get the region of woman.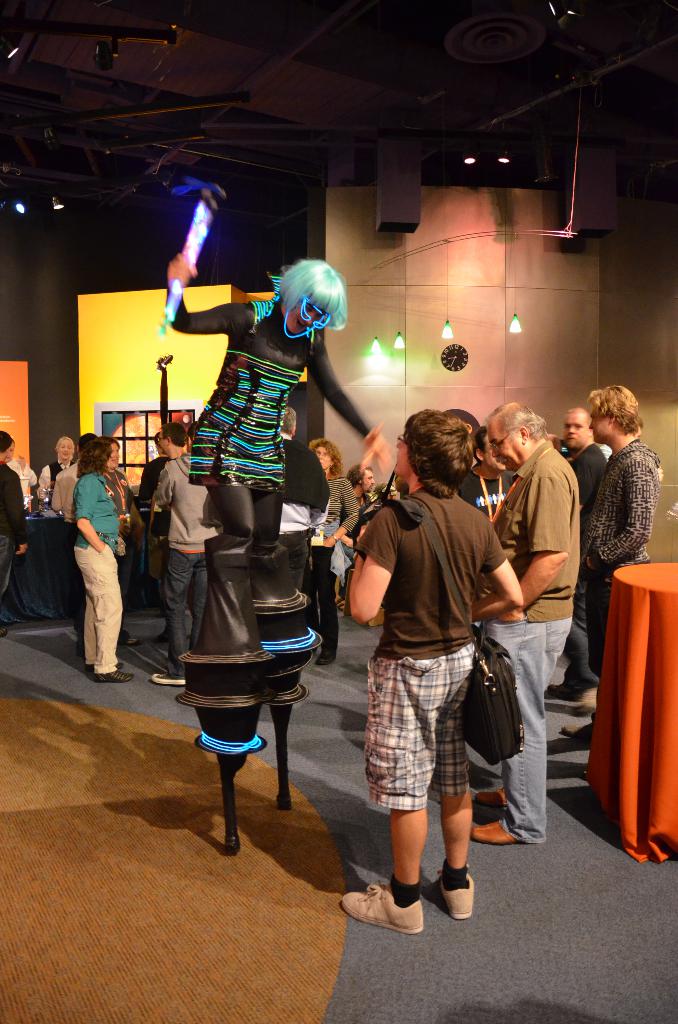
<region>298, 442, 364, 671</region>.
